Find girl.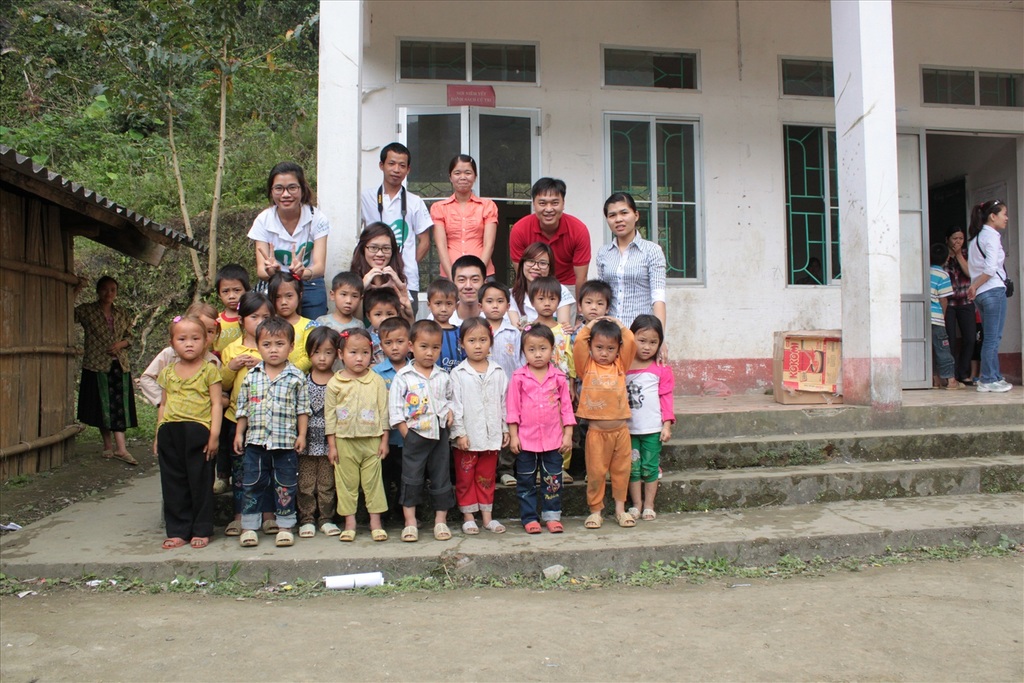
crop(241, 161, 328, 319).
